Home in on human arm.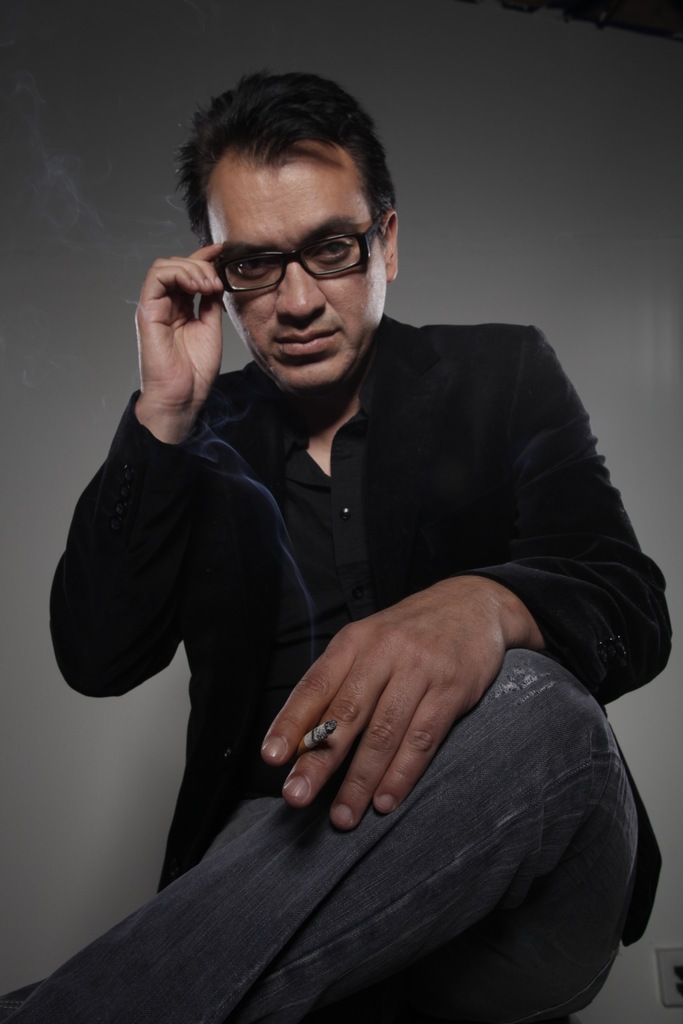
Homed in at bbox=[263, 319, 682, 836].
